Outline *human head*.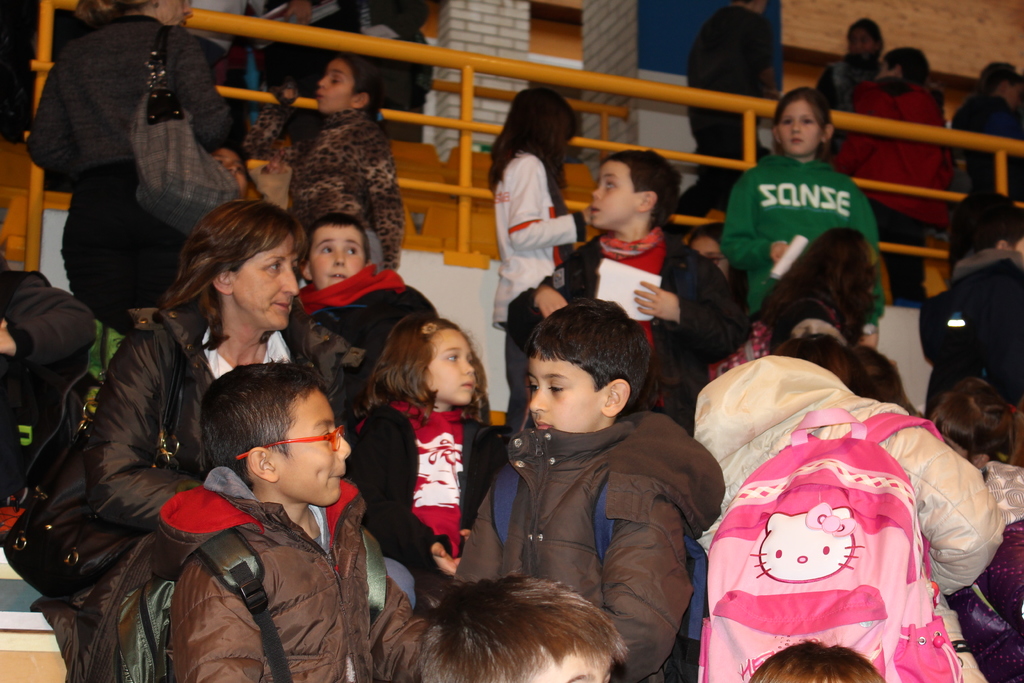
Outline: 588:150:684:231.
